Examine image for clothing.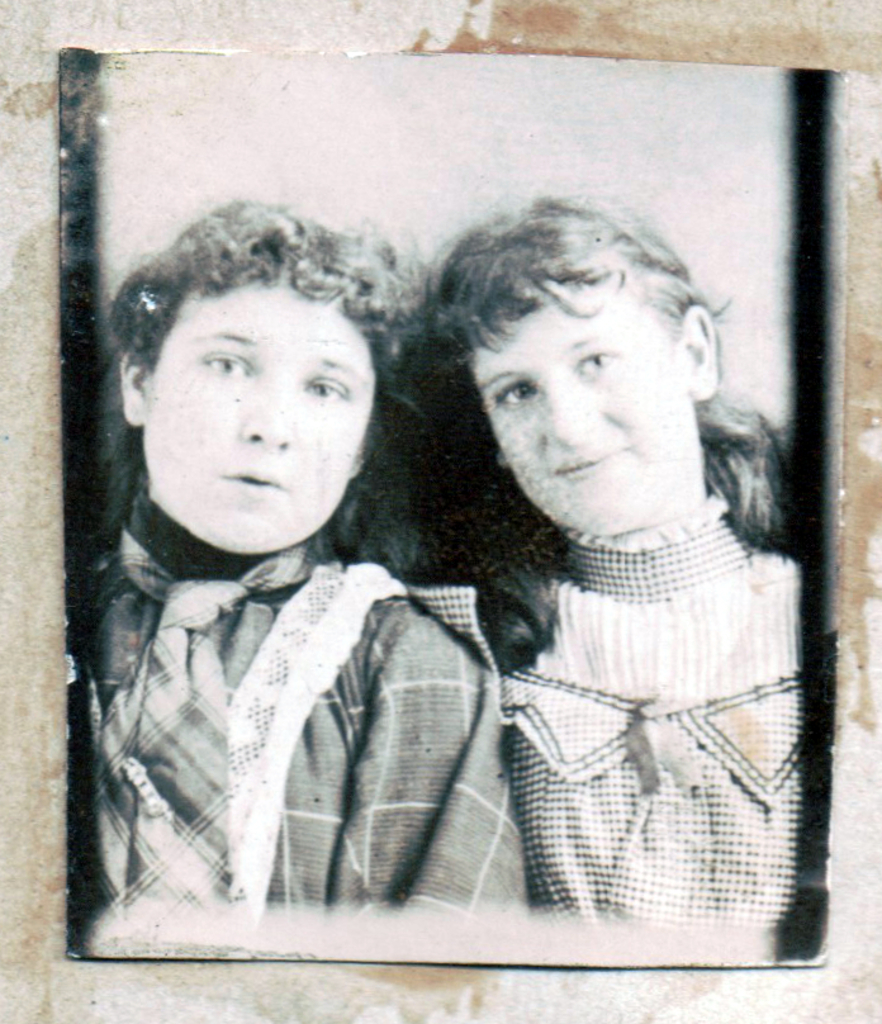
Examination result: region(76, 490, 527, 945).
